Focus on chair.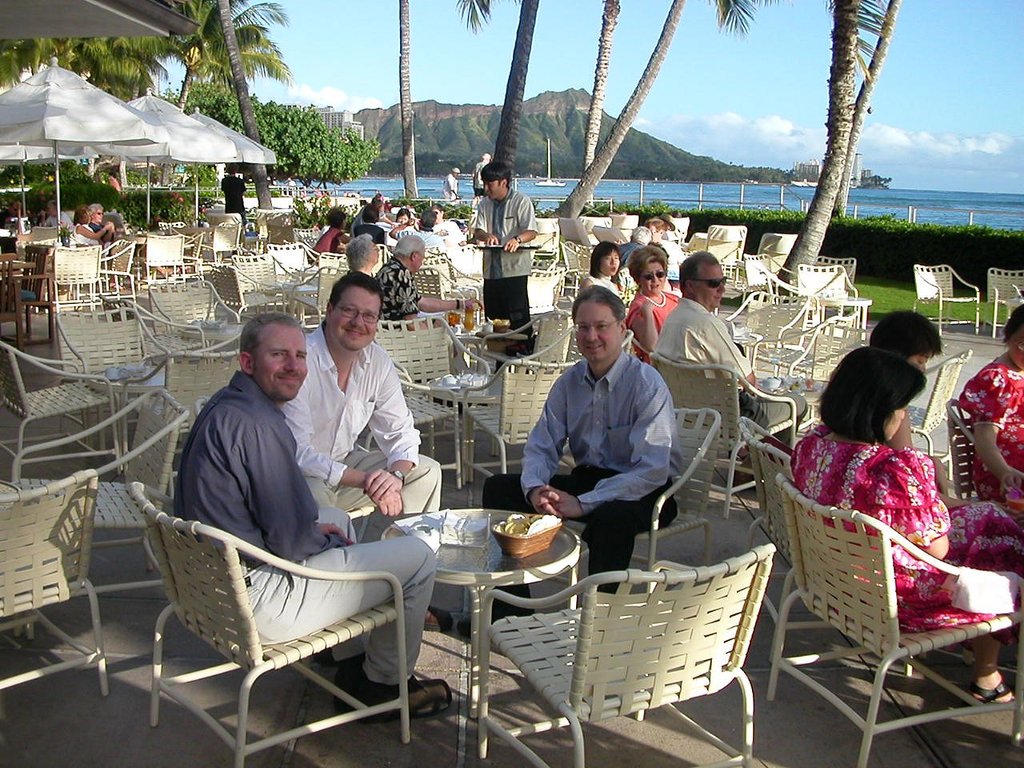
Focused at BBox(10, 390, 194, 594).
